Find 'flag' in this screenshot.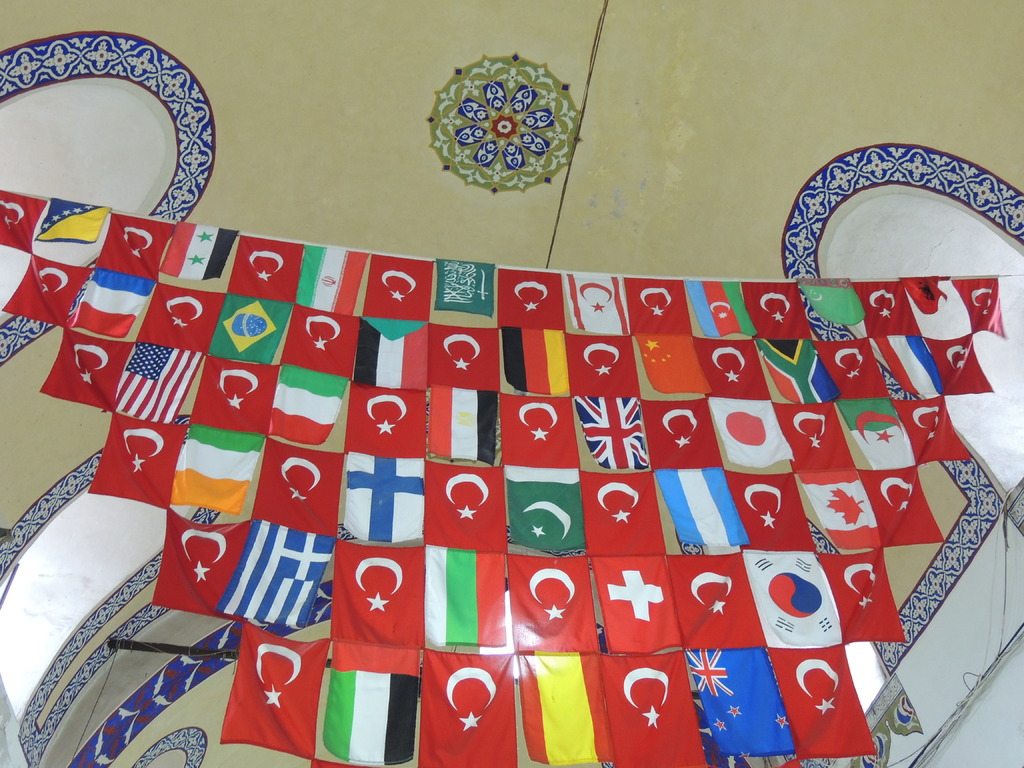
The bounding box for 'flag' is 214, 618, 328, 752.
